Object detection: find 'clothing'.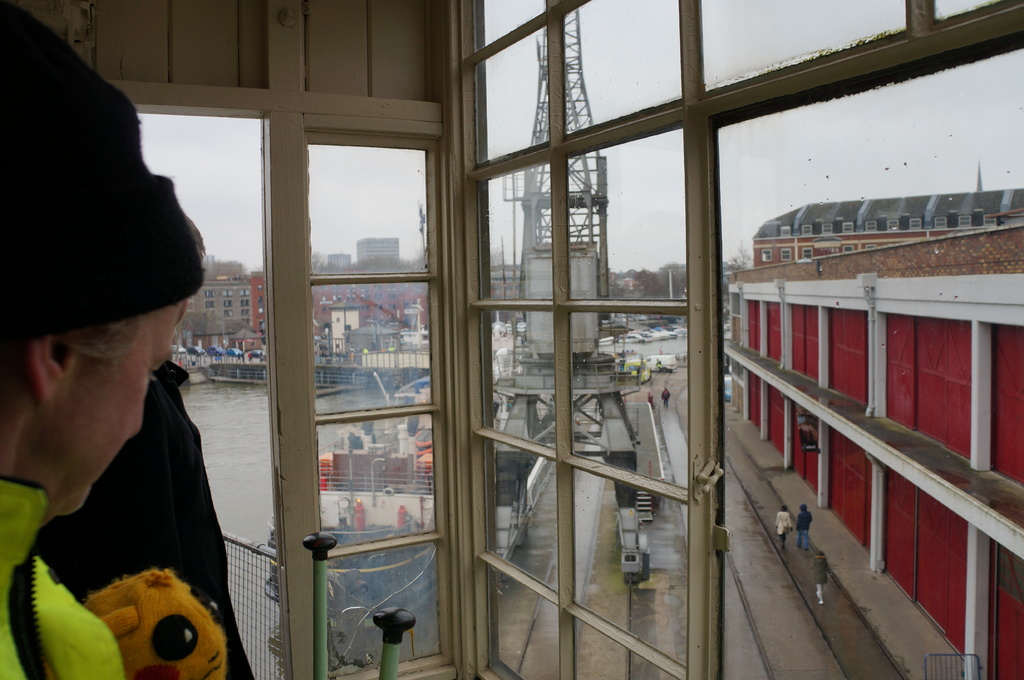
bbox(811, 557, 829, 603).
